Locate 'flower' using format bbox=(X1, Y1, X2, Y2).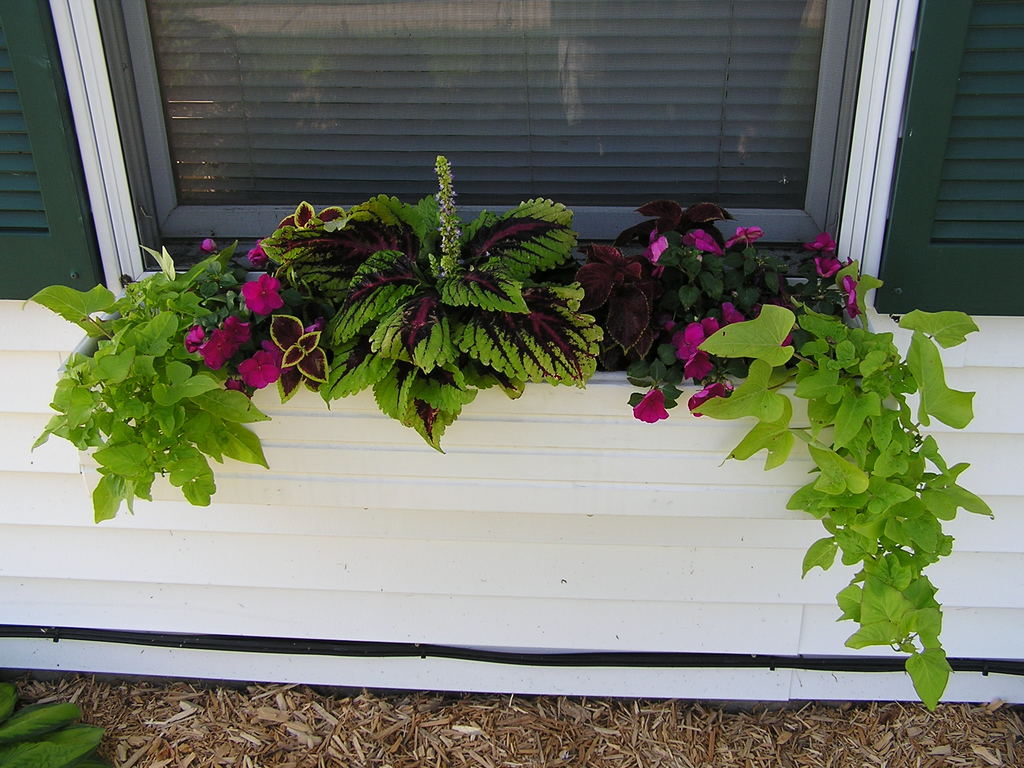
bbox=(241, 271, 284, 313).
